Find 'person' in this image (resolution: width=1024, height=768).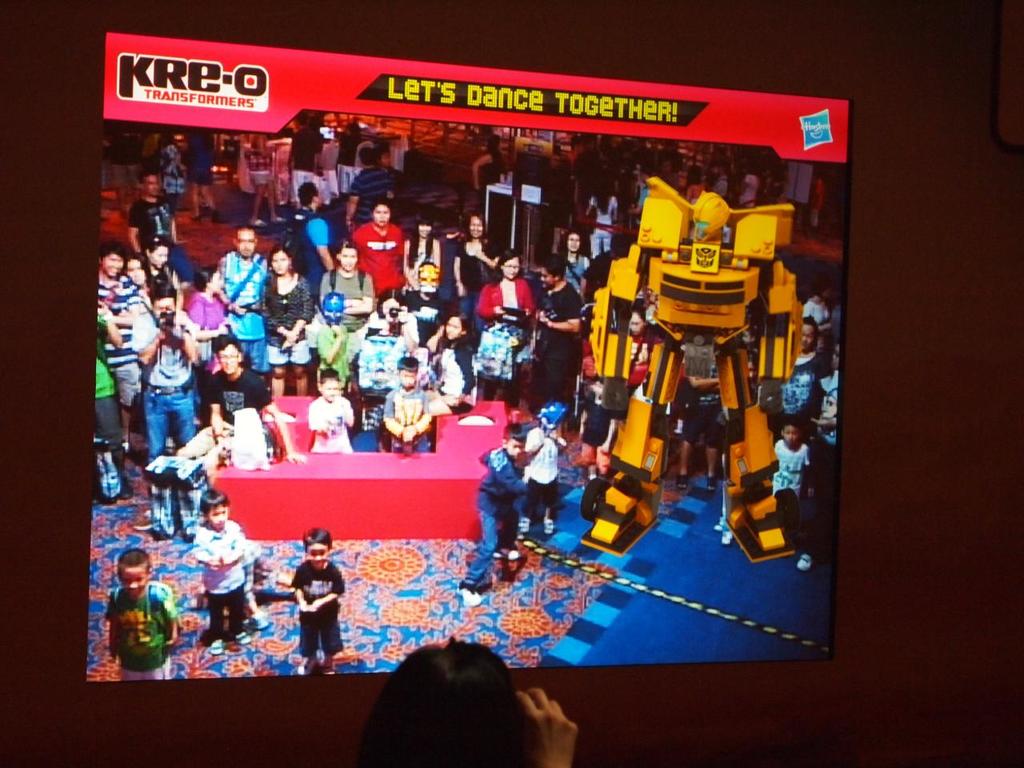
bbox(187, 484, 253, 644).
